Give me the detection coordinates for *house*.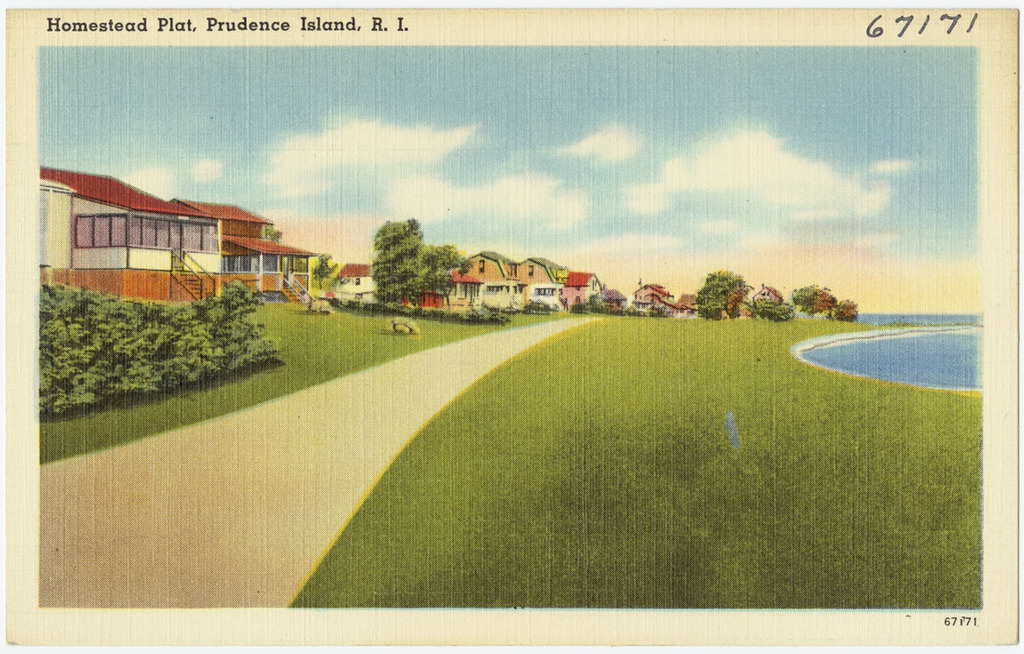
select_region(17, 147, 328, 339).
